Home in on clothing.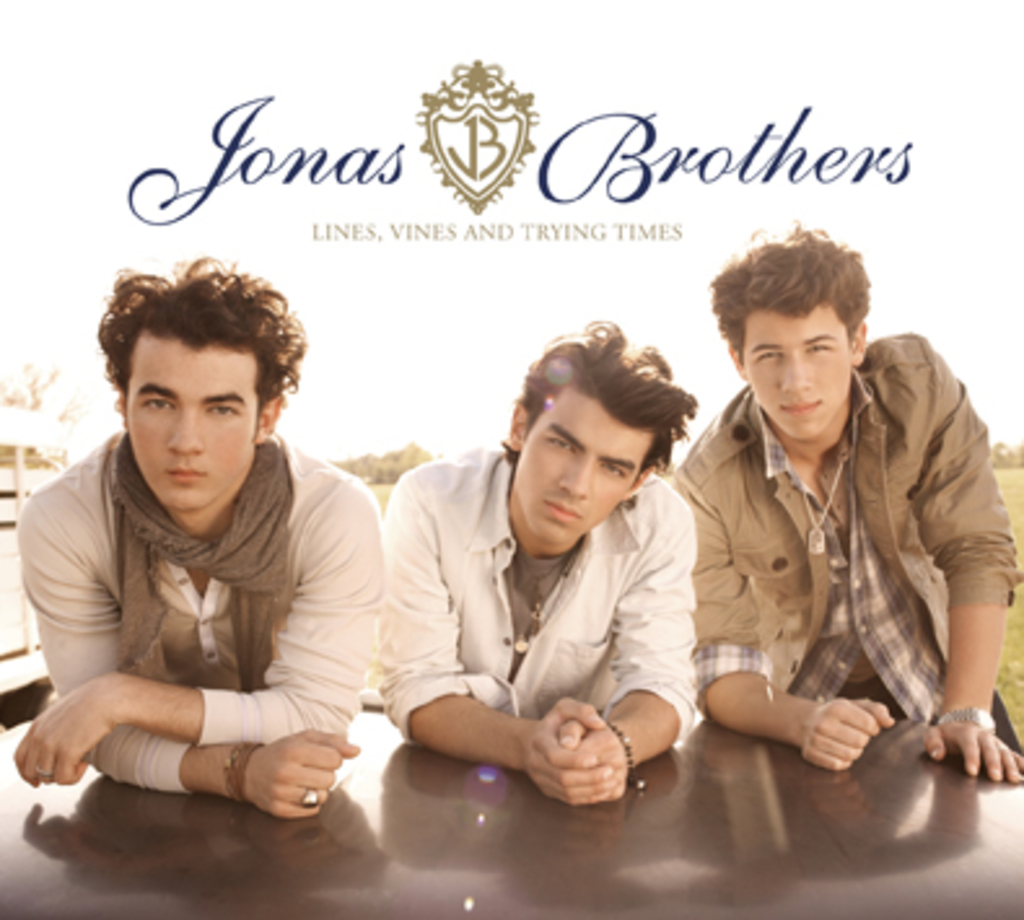
Homed in at crop(684, 319, 1021, 772).
